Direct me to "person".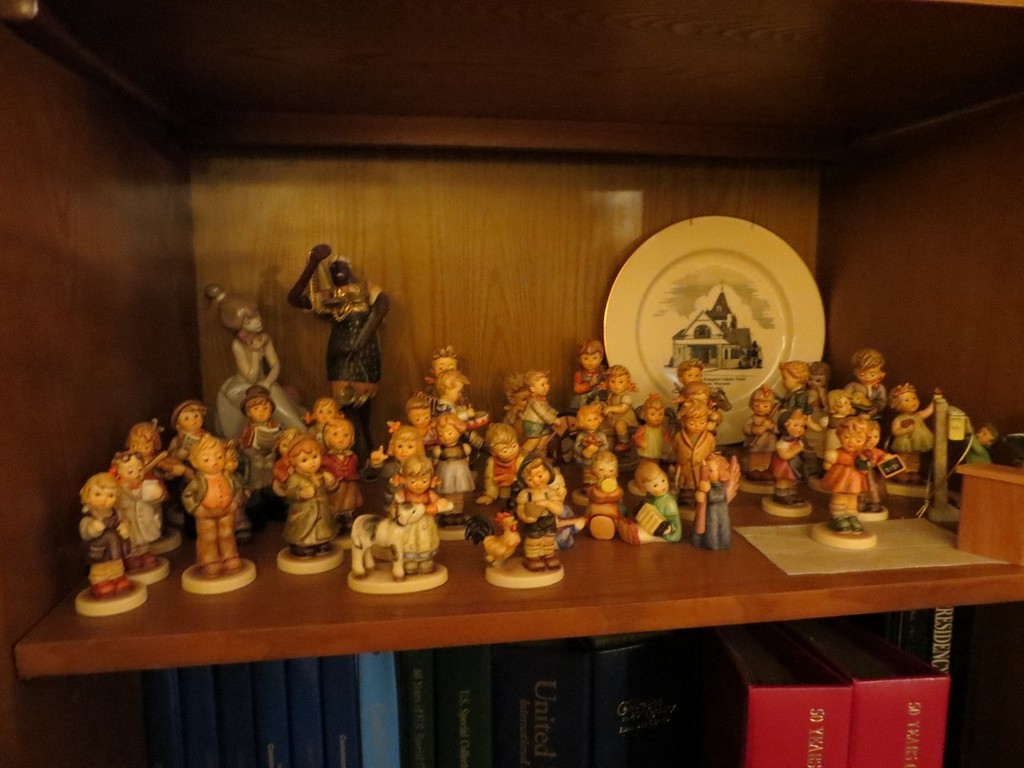
Direction: Rect(286, 229, 387, 431).
